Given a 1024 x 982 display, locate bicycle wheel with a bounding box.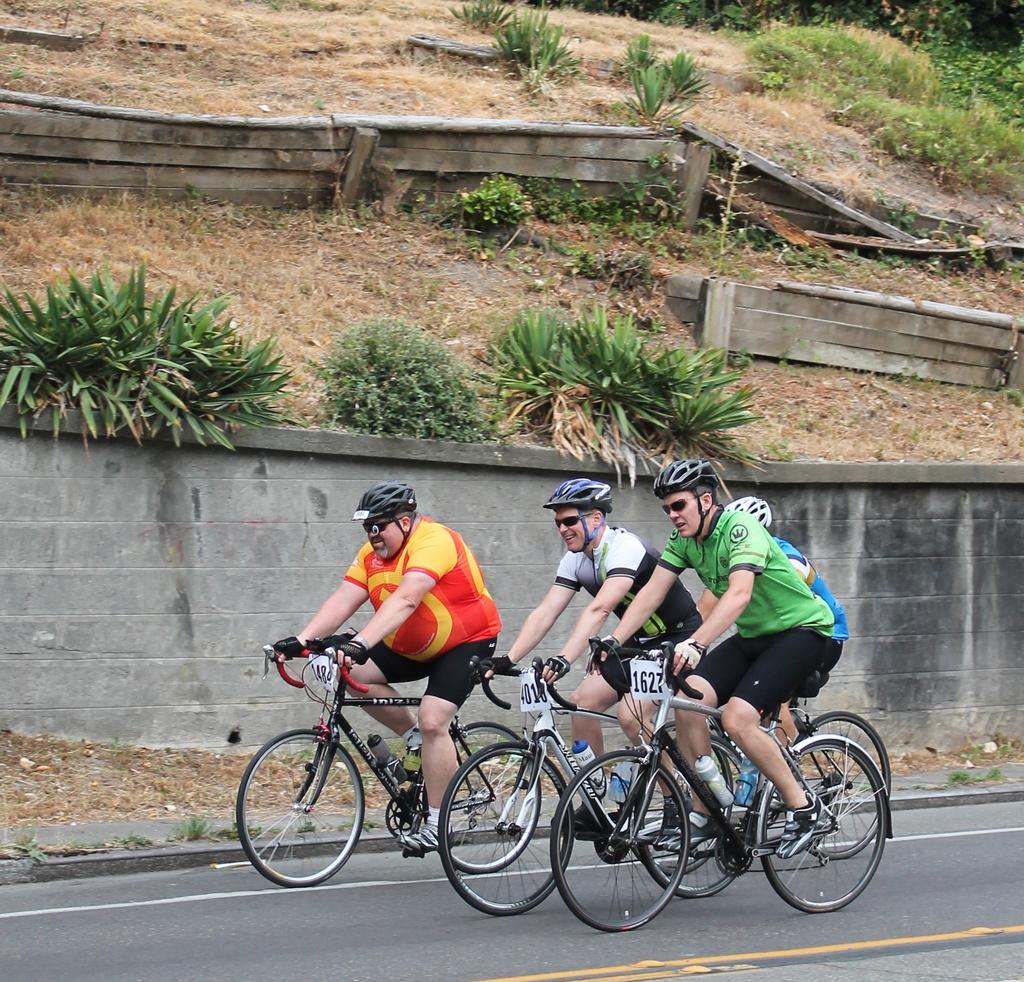
Located: locate(631, 721, 737, 872).
